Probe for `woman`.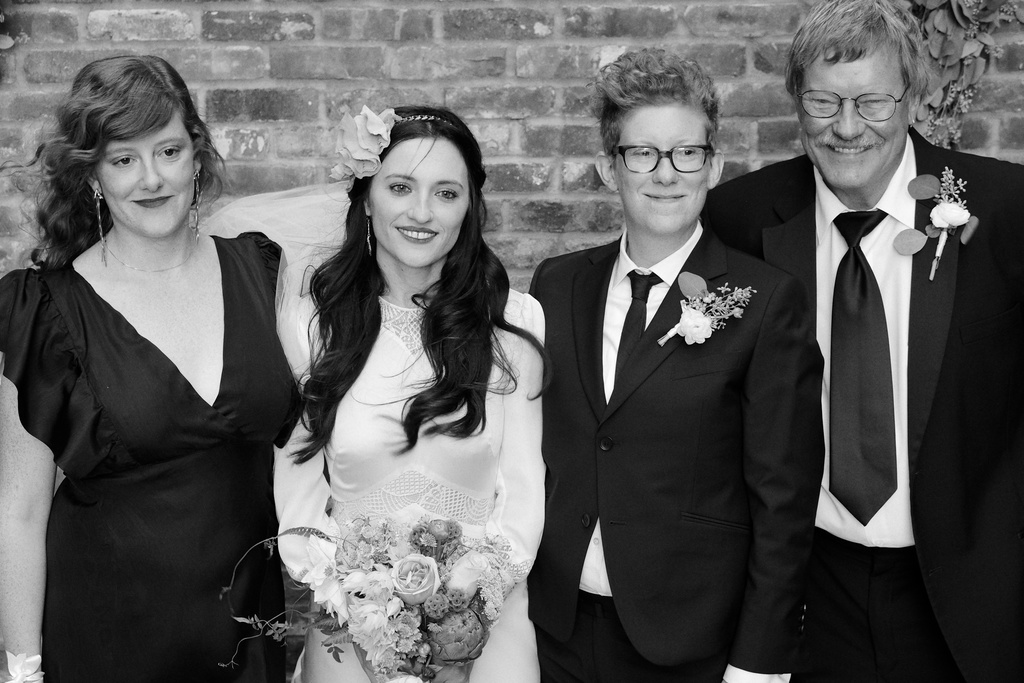
Probe result: 242,102,566,662.
